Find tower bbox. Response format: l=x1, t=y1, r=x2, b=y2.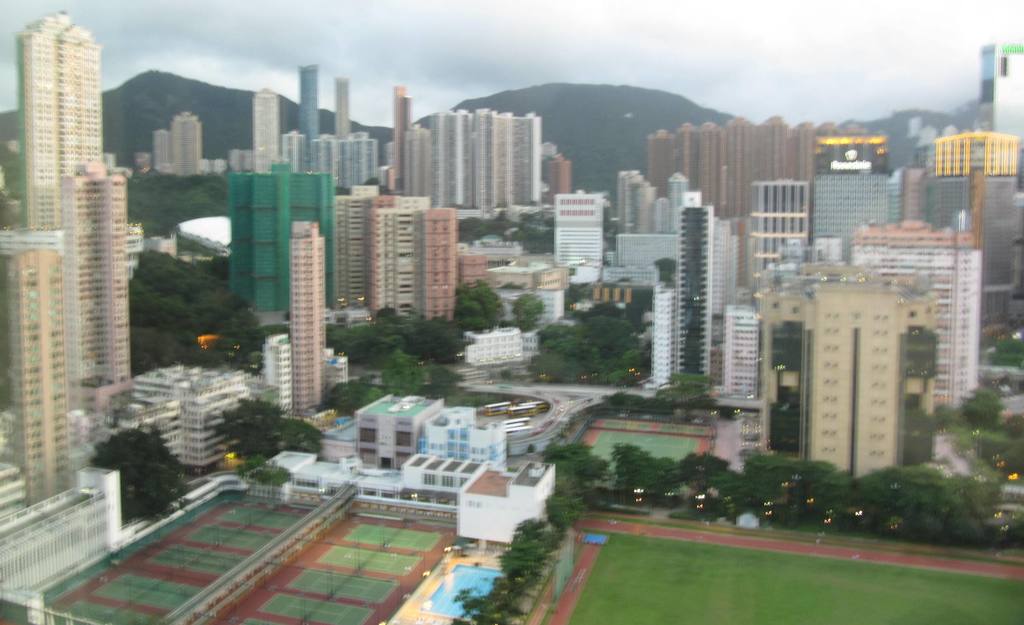
l=23, t=4, r=107, b=396.
